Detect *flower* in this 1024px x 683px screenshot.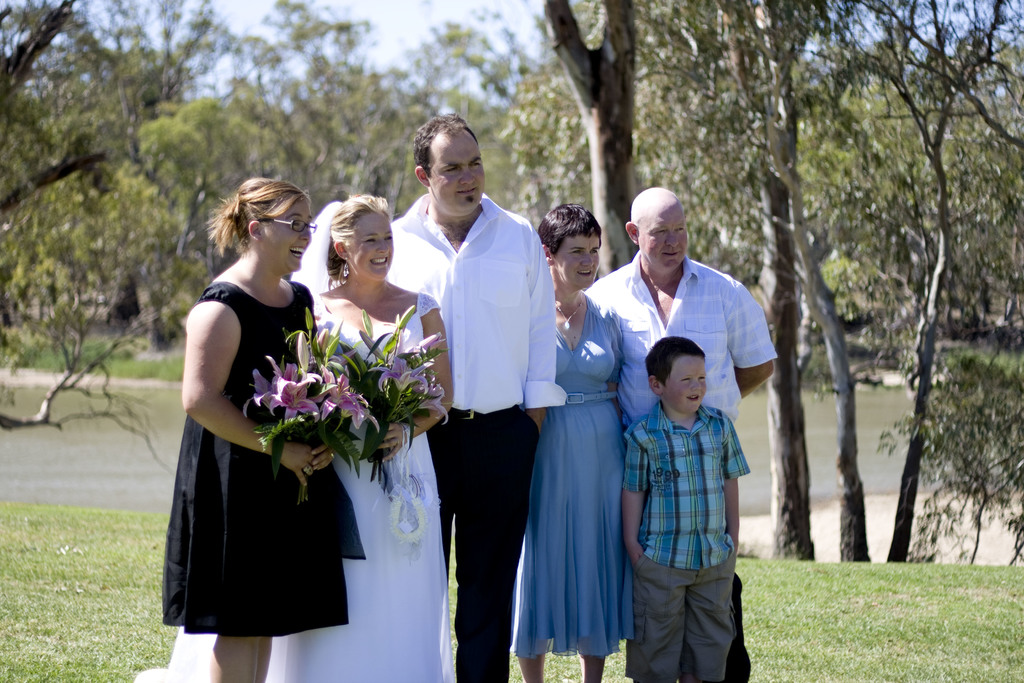
Detection: {"left": 326, "top": 370, "right": 371, "bottom": 432}.
